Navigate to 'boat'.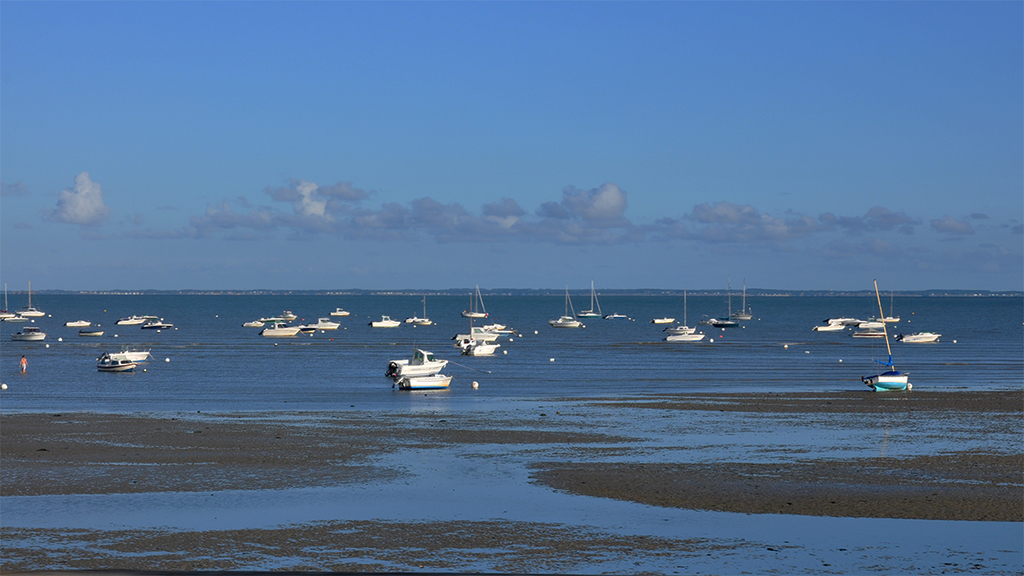
Navigation target: box(403, 293, 431, 326).
